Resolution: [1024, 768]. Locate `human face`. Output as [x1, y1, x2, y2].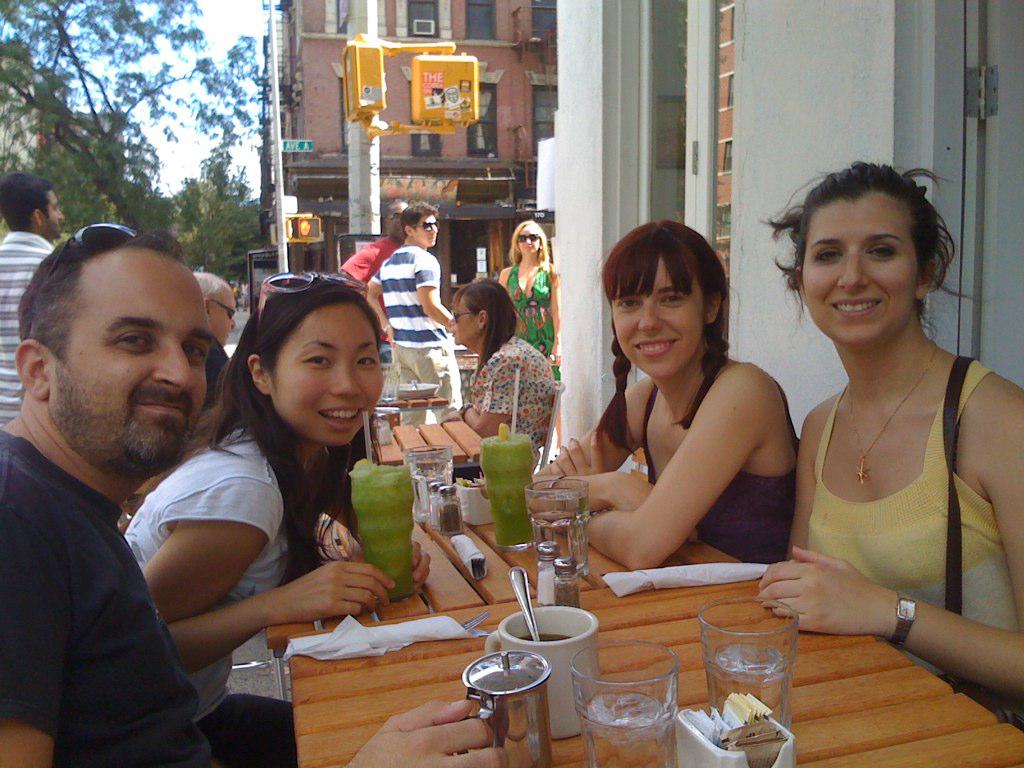
[270, 294, 383, 449].
